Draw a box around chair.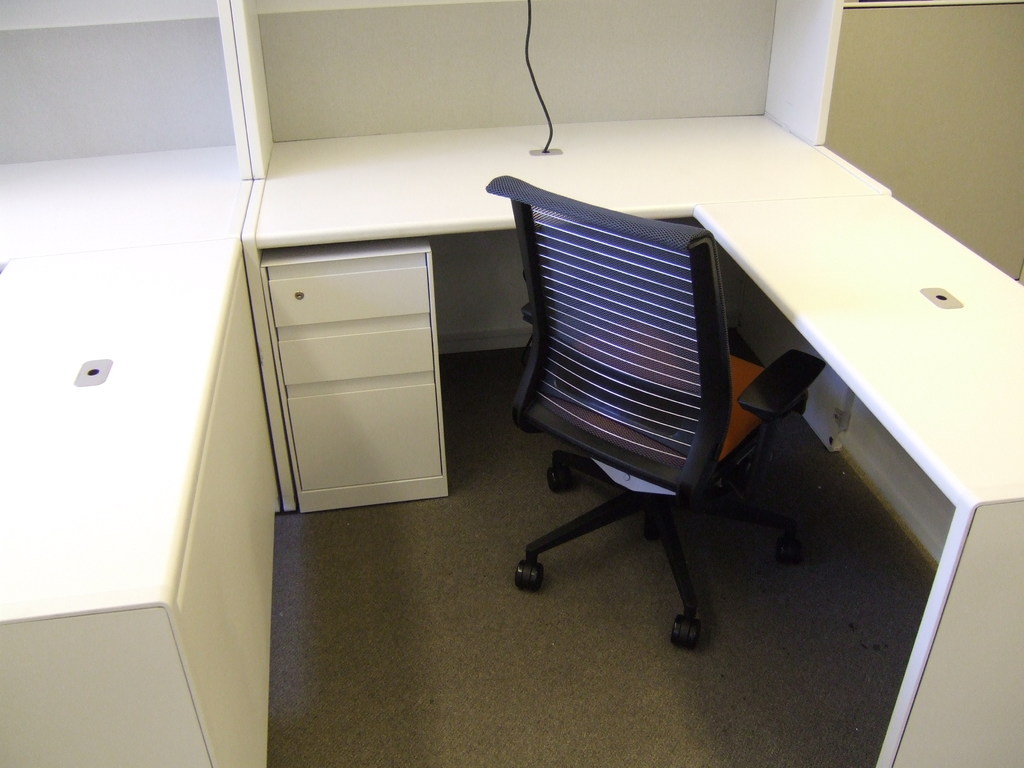
[x1=490, y1=175, x2=842, y2=664].
